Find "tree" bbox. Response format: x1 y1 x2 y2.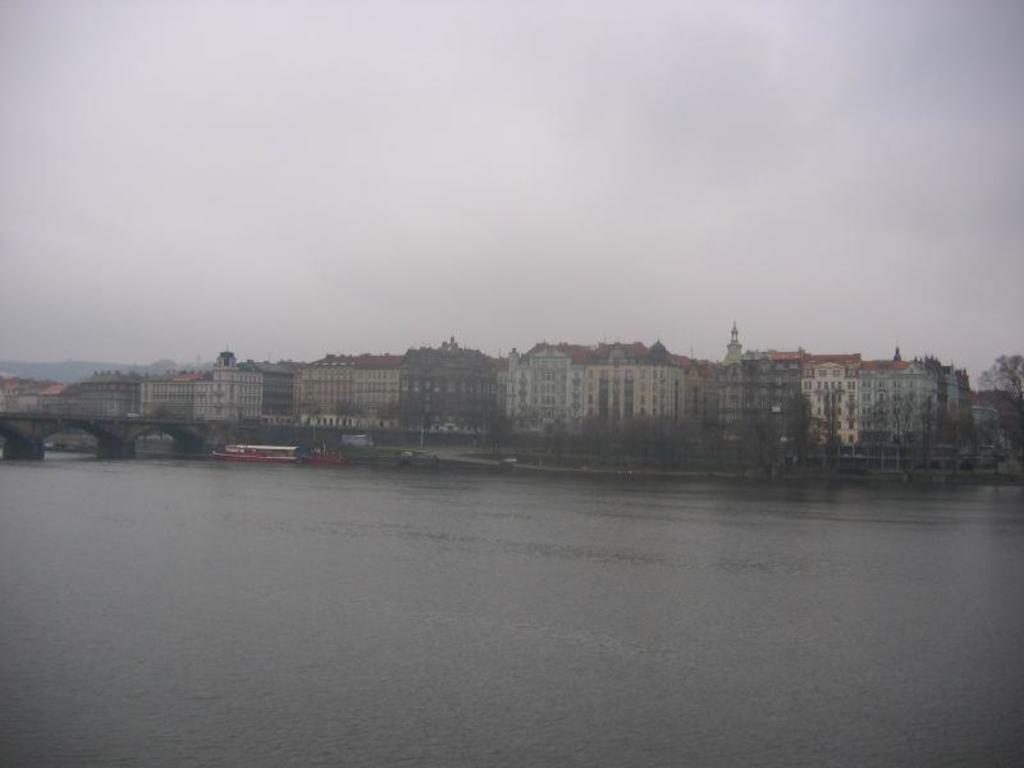
966 347 1023 415.
